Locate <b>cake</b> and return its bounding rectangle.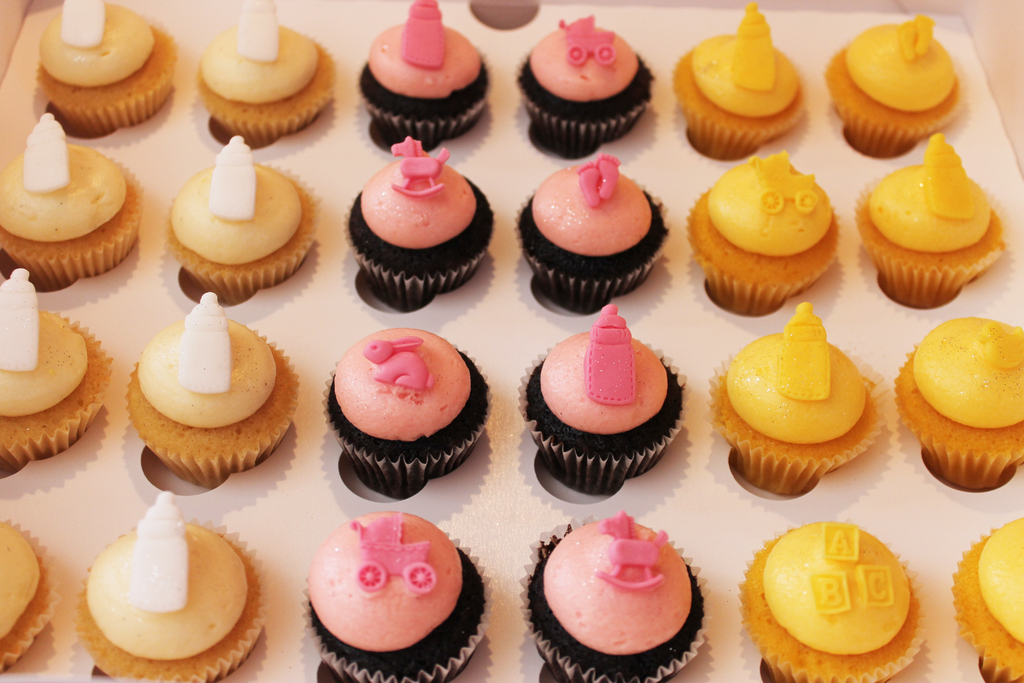
box(712, 298, 875, 498).
